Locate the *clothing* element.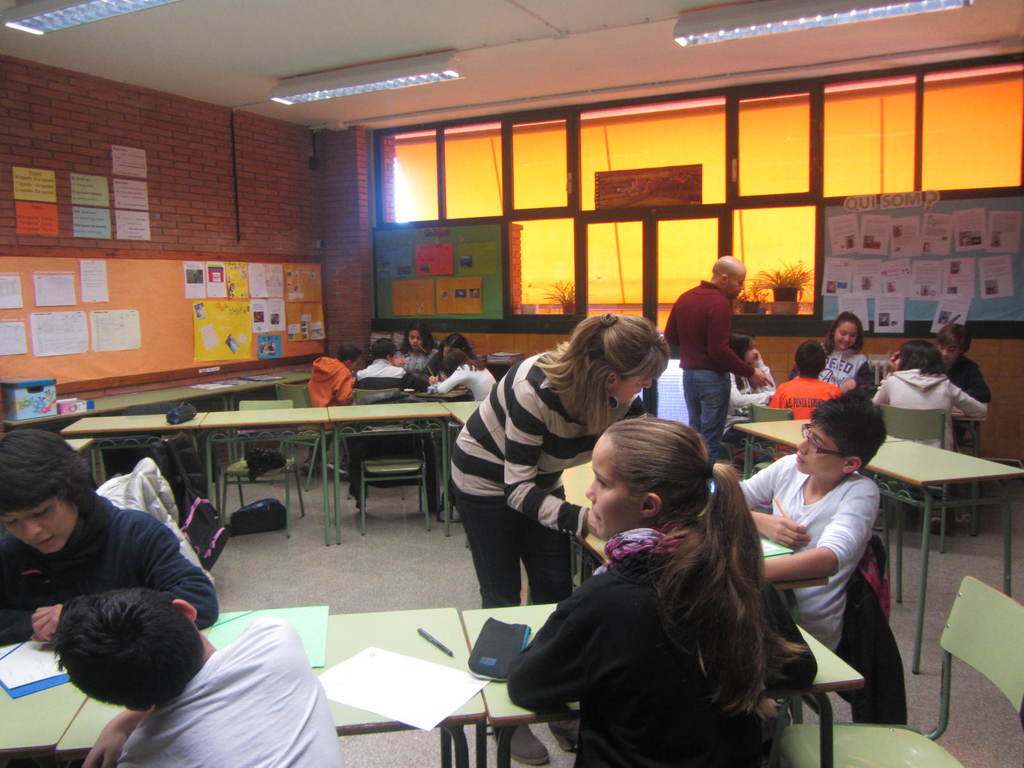
Element bbox: {"left": 403, "top": 338, "right": 446, "bottom": 387}.
